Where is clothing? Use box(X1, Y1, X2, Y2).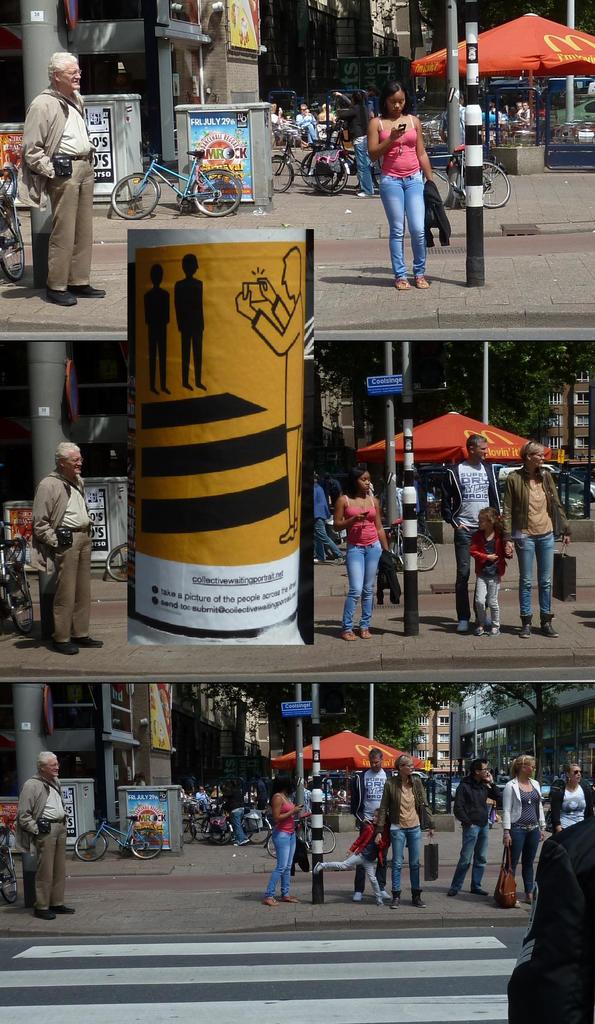
box(503, 464, 571, 616).
